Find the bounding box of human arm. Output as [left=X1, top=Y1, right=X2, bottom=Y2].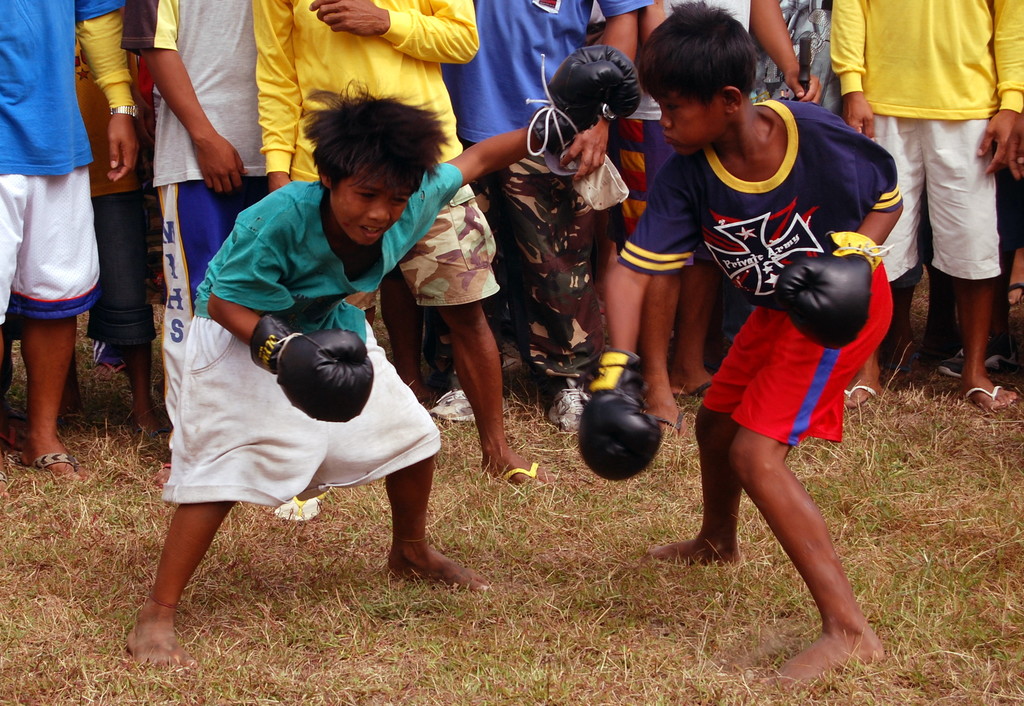
[left=111, top=40, right=242, bottom=203].
